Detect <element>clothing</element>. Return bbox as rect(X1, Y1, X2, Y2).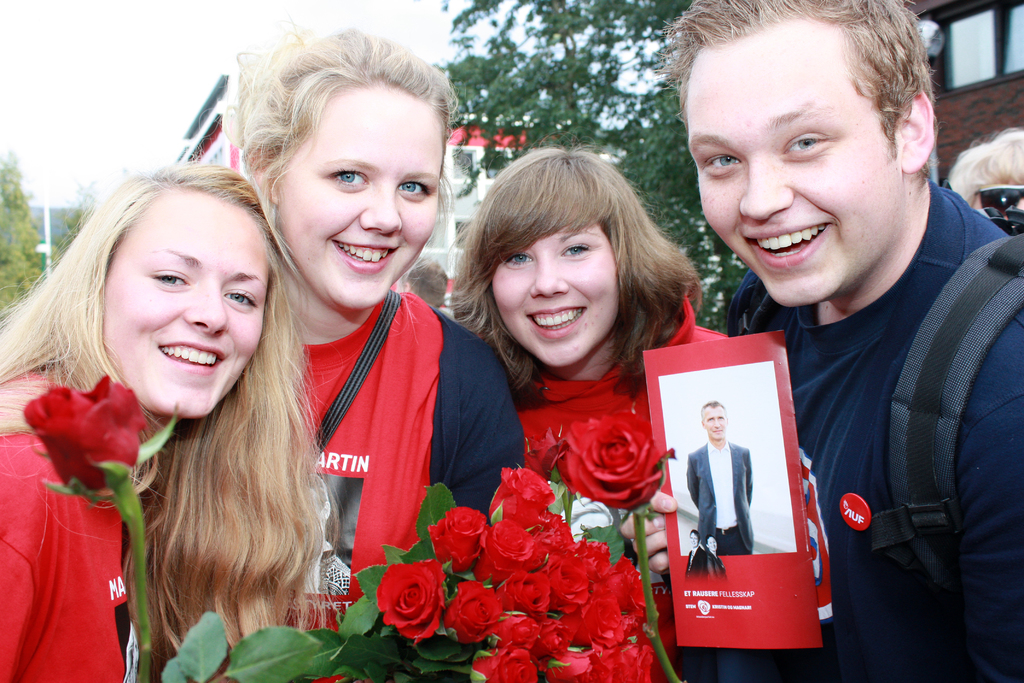
rect(691, 432, 771, 552).
